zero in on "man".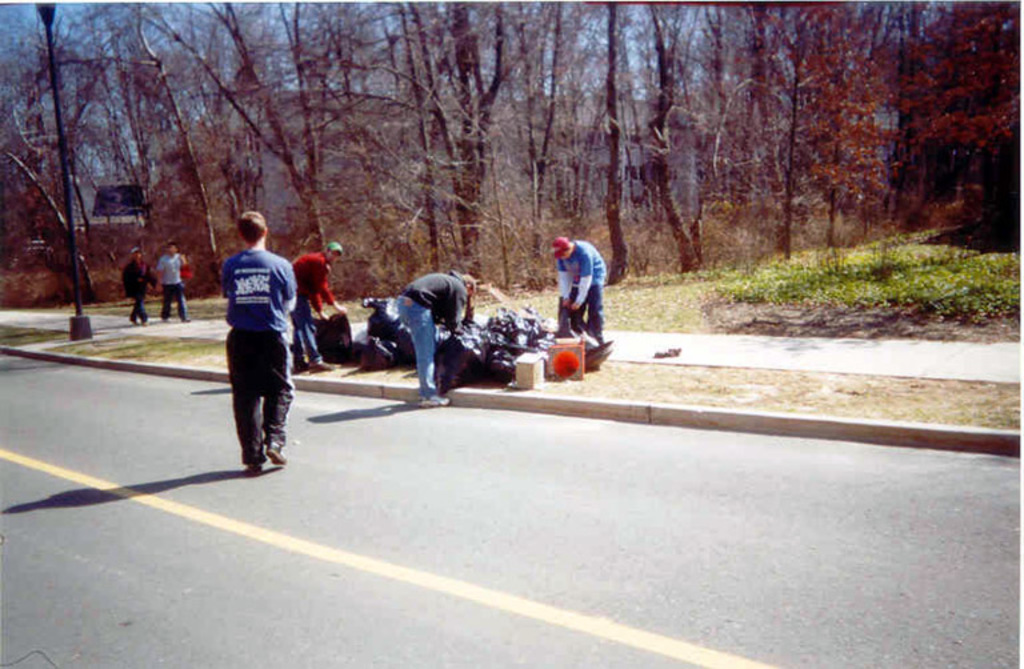
Zeroed in: select_region(291, 243, 347, 377).
